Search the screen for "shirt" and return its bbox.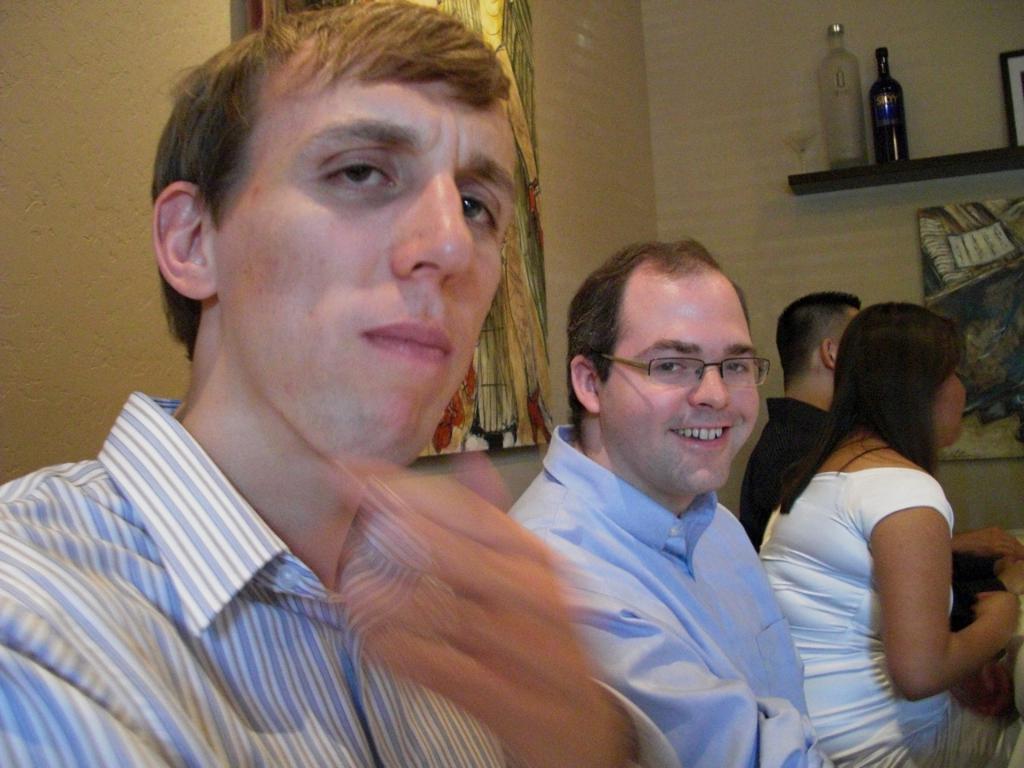
Found: x1=0, y1=387, x2=682, y2=766.
